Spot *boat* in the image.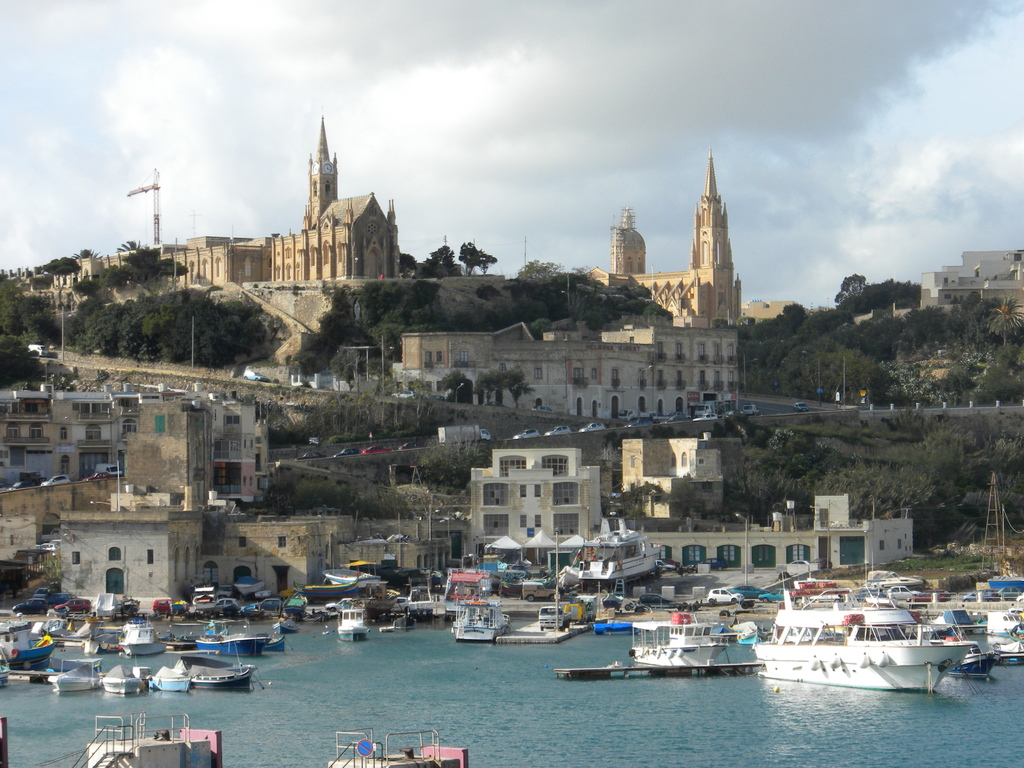
*boat* found at [x1=176, y1=651, x2=259, y2=696].
